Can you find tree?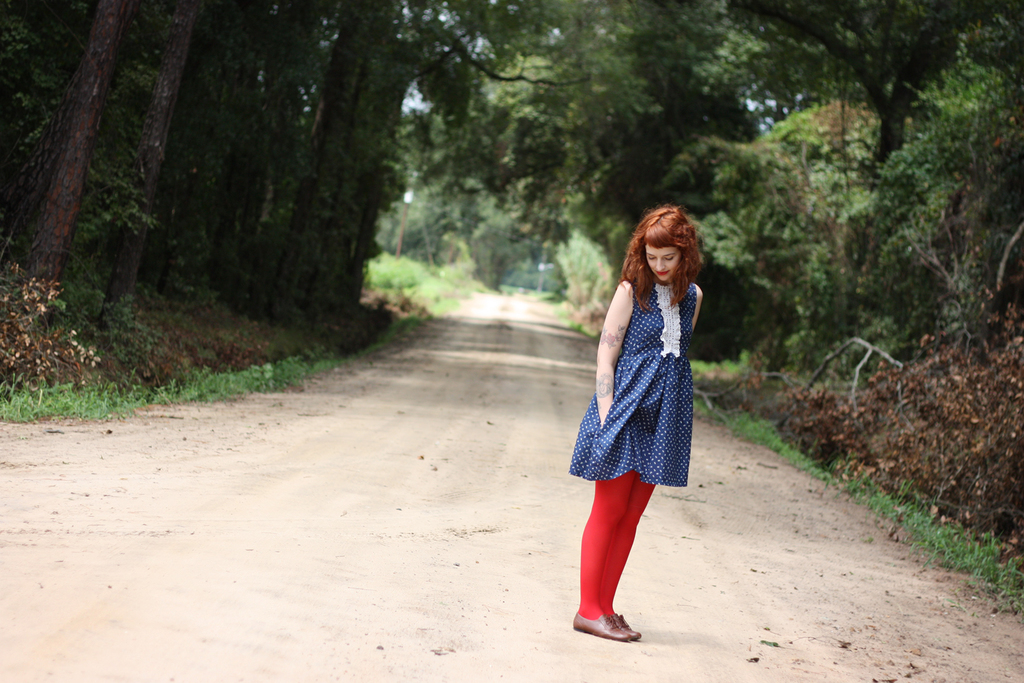
Yes, bounding box: (403,0,801,318).
